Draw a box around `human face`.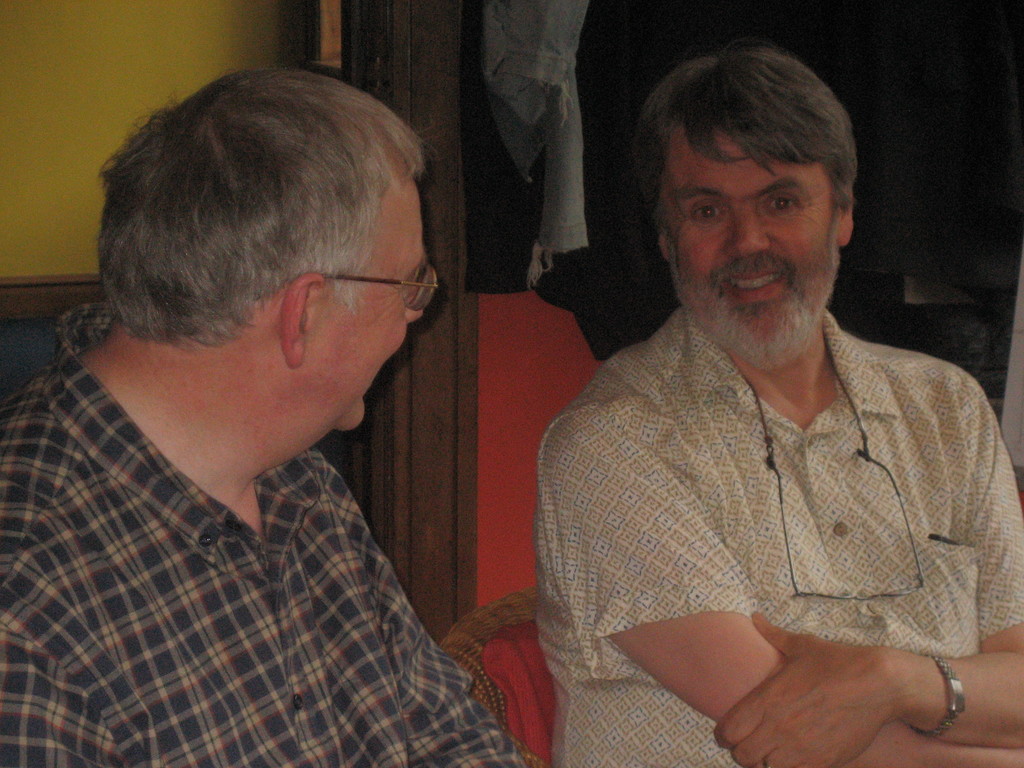
<region>306, 173, 425, 431</region>.
